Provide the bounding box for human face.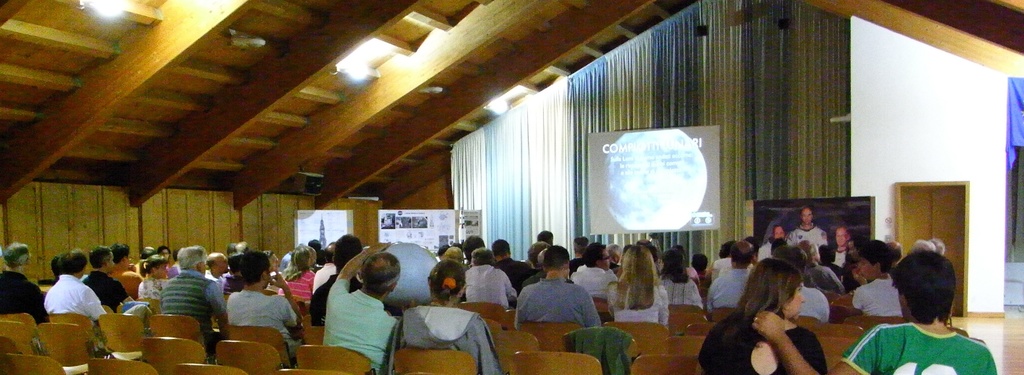
(796, 203, 816, 231).
